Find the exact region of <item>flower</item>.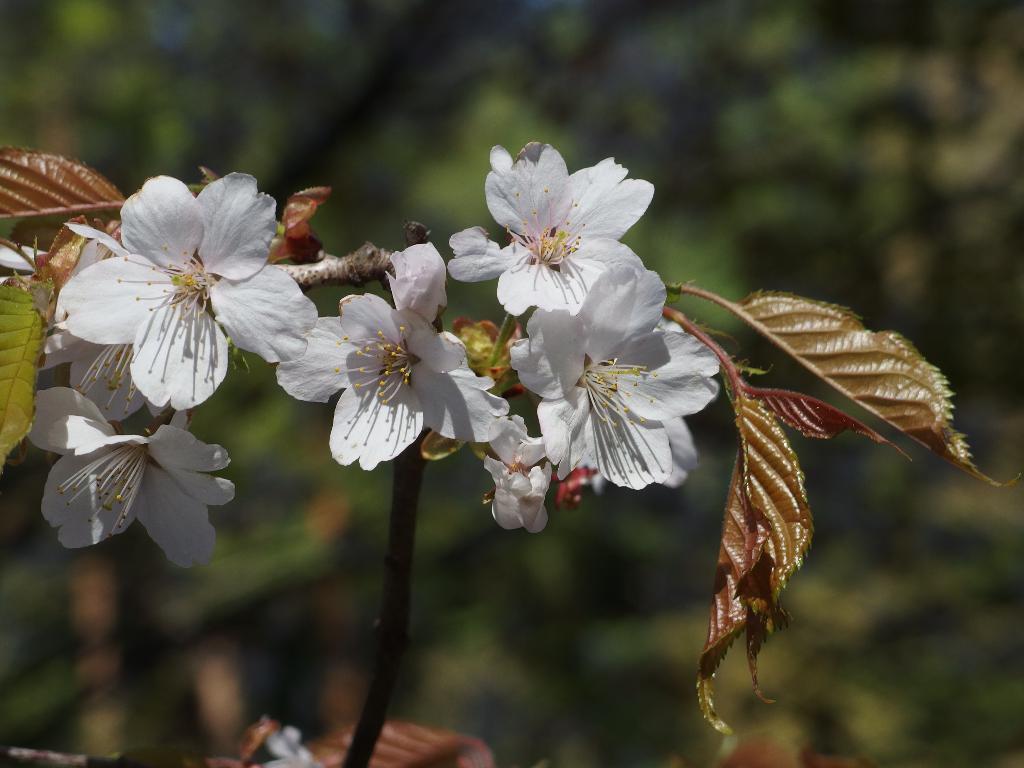
Exact region: bbox=(286, 242, 513, 479).
